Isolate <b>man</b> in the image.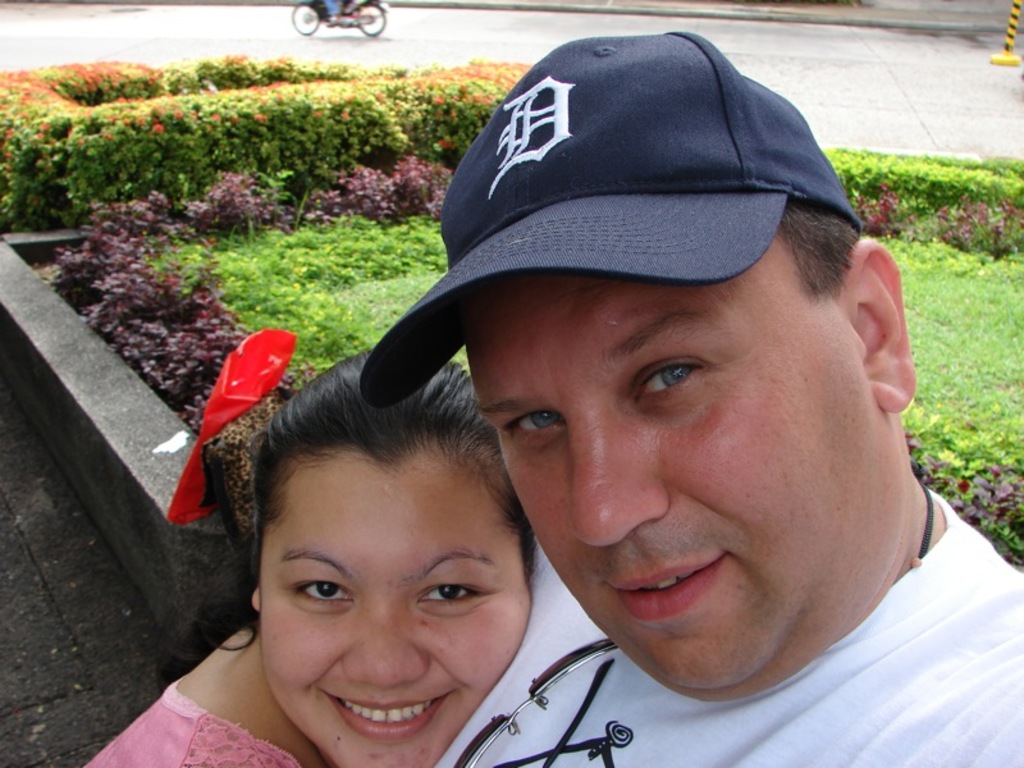
Isolated region: box(259, 40, 1018, 767).
